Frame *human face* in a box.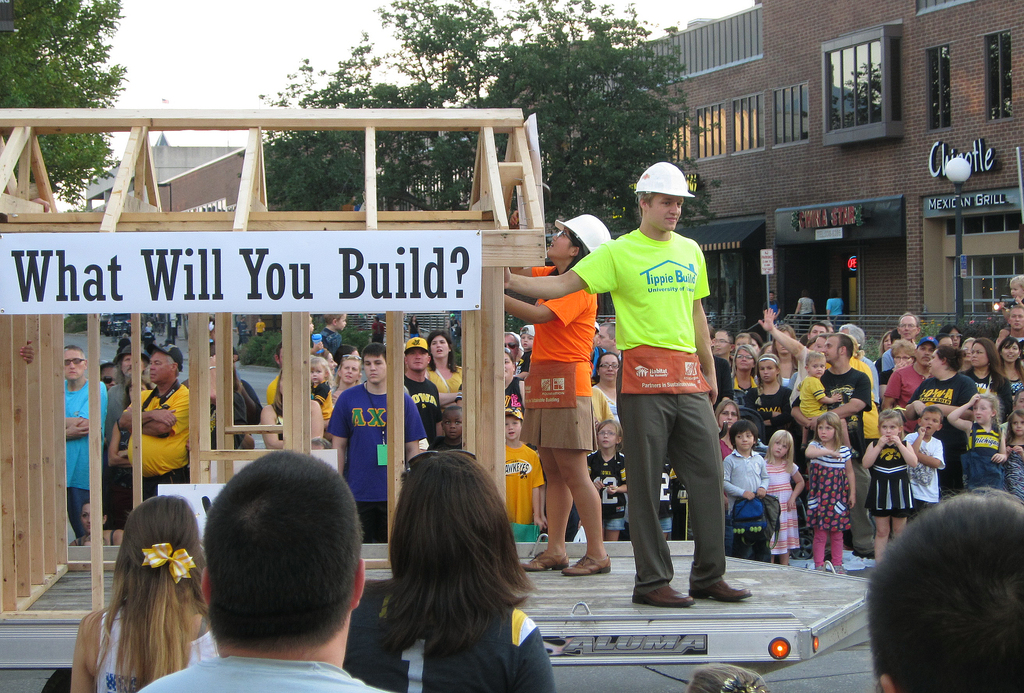
(left=817, top=425, right=836, bottom=443).
